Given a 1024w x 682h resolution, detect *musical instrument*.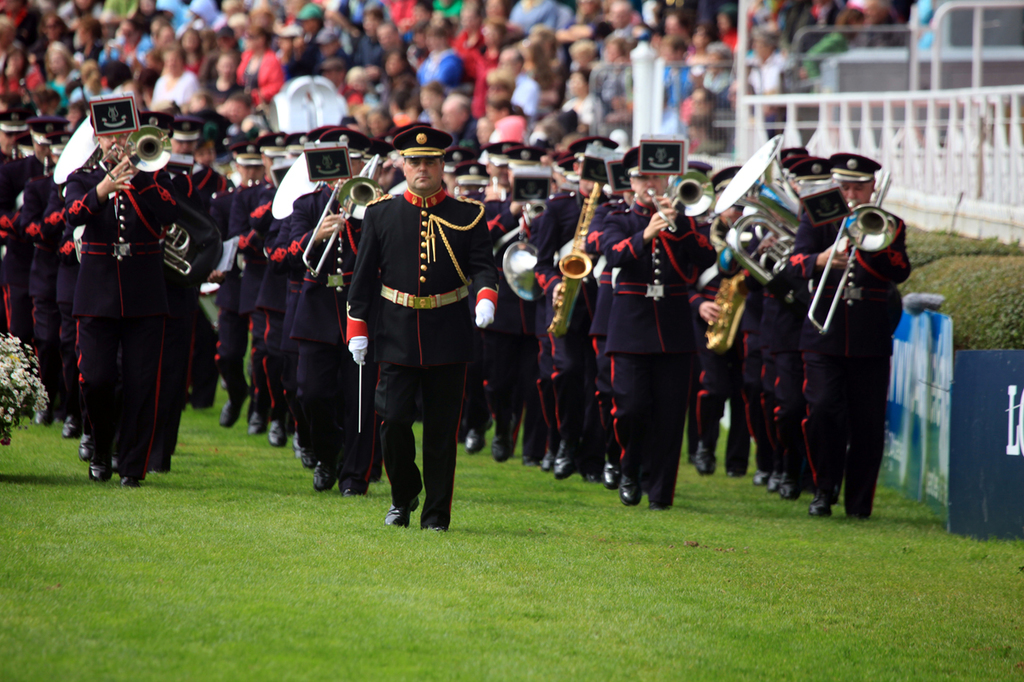
[left=506, top=227, right=559, bottom=309].
